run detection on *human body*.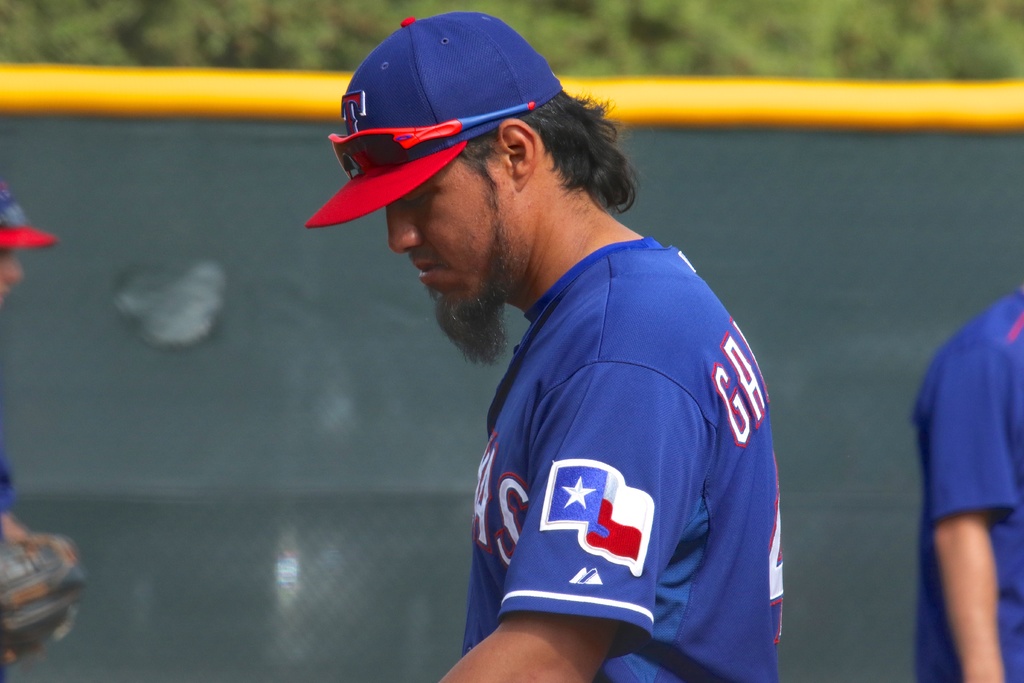
Result: detection(314, 117, 794, 663).
